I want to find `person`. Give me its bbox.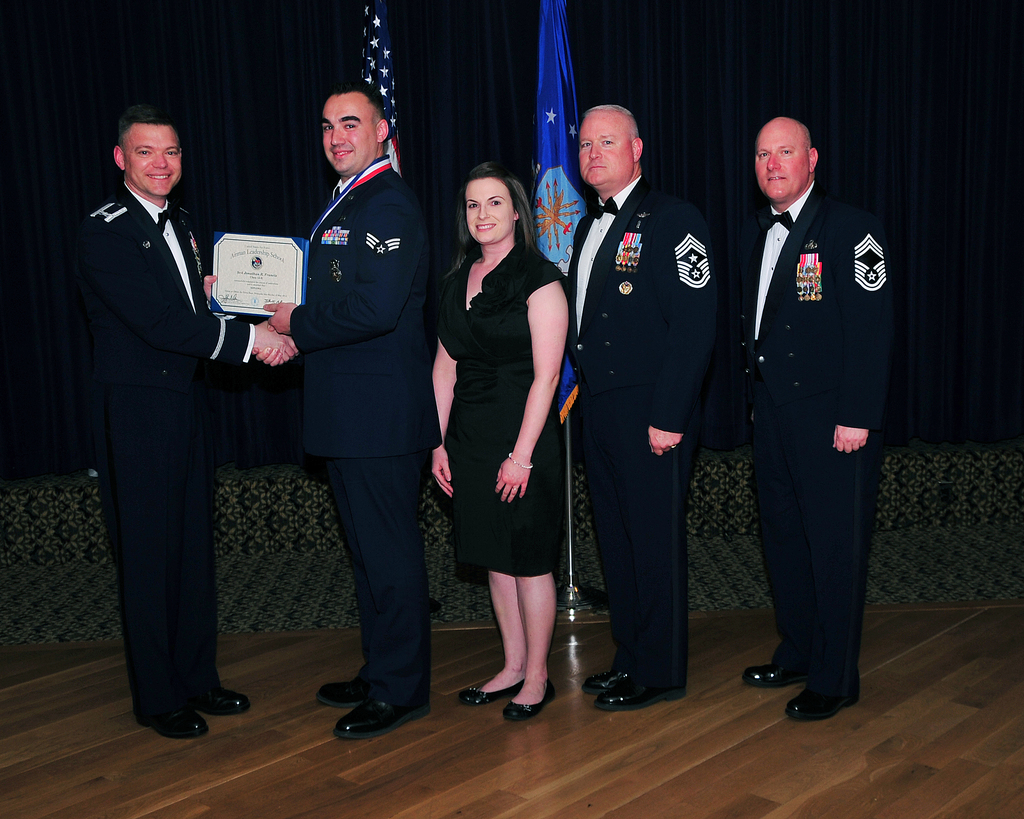
region(424, 156, 572, 728).
